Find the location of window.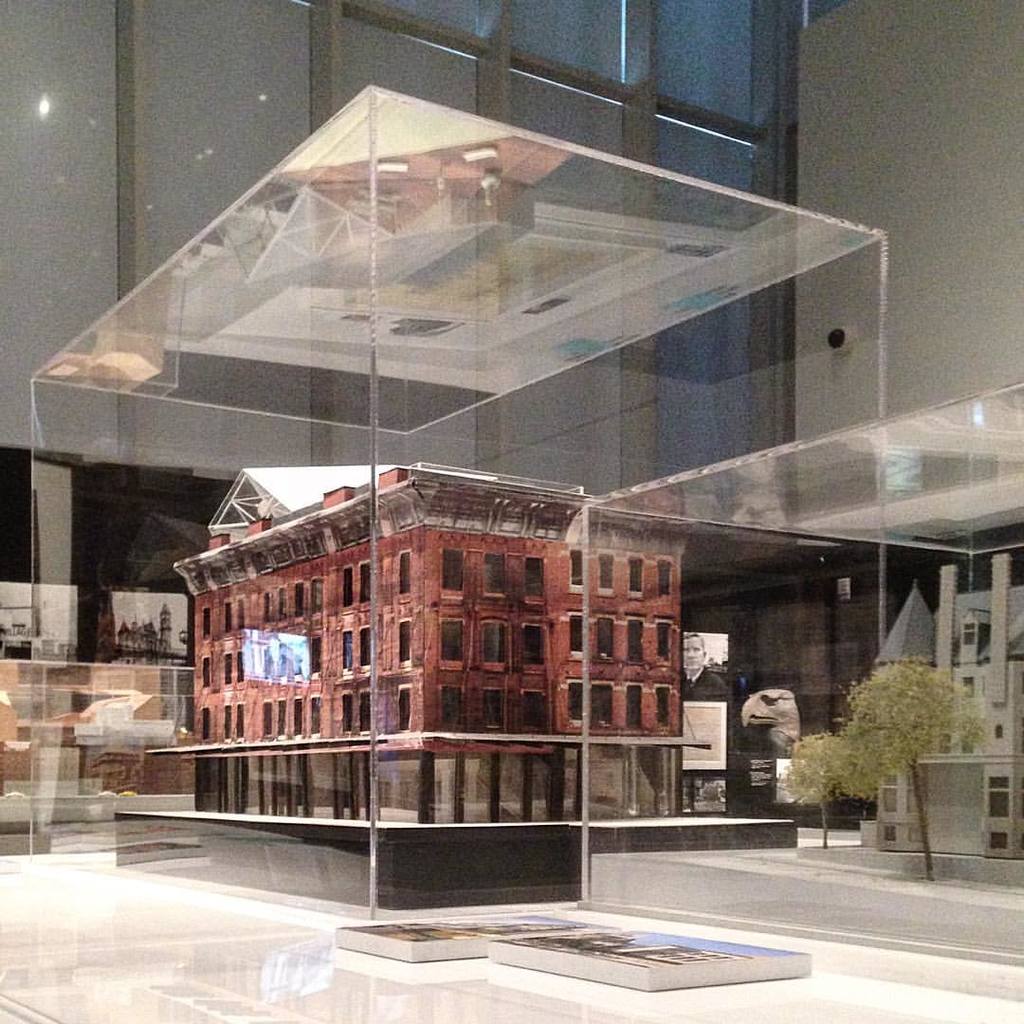
Location: box(658, 682, 668, 724).
